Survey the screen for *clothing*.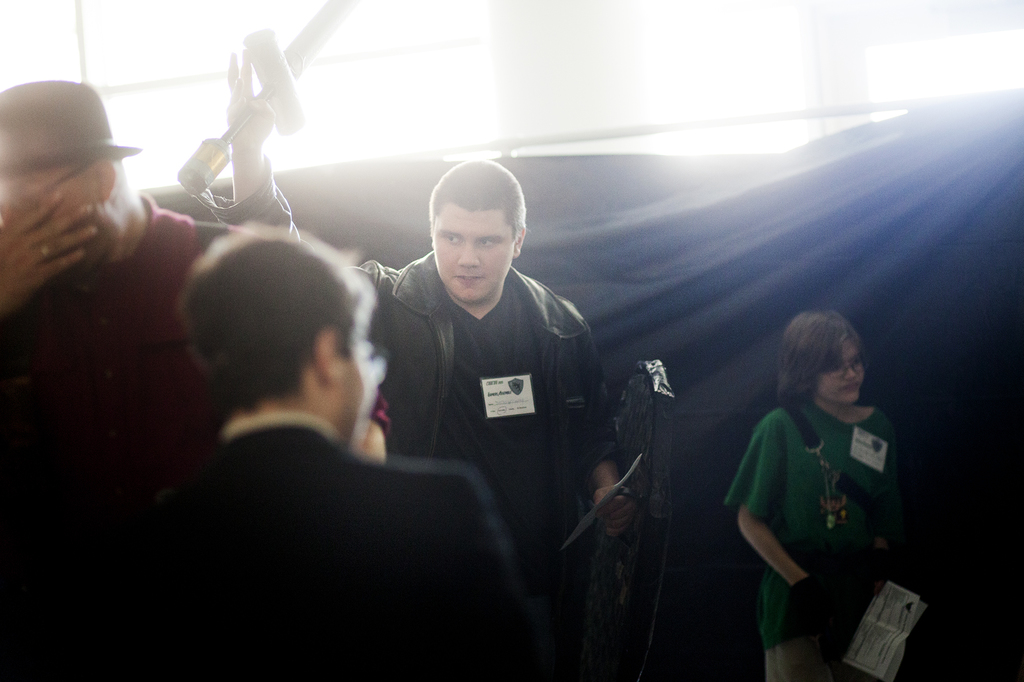
Survey found: detection(0, 196, 392, 681).
